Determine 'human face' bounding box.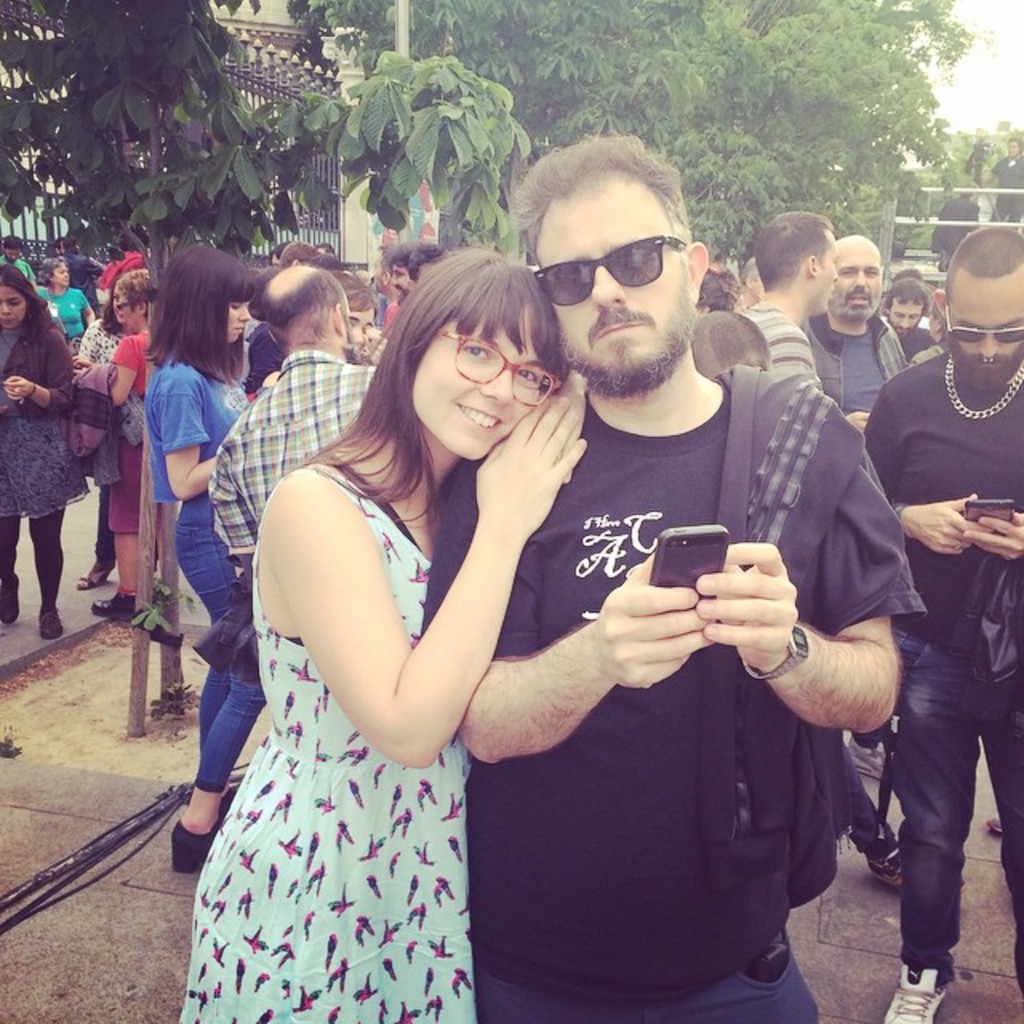
Determined: (947,264,1022,368).
